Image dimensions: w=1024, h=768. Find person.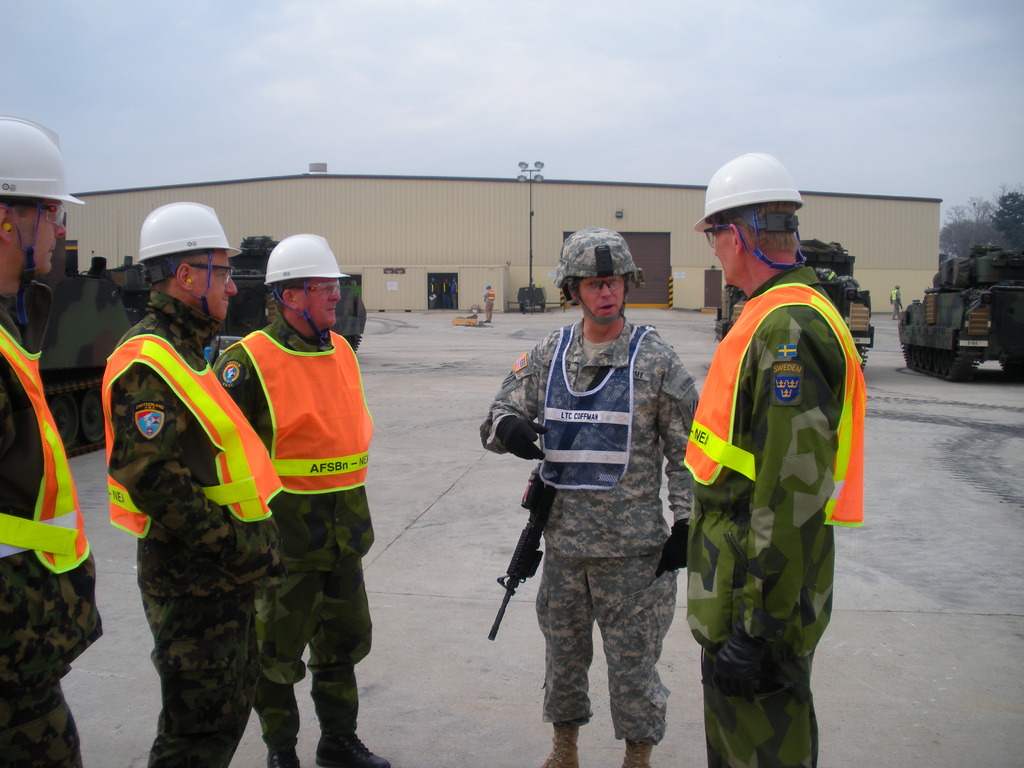
region(463, 224, 703, 767).
